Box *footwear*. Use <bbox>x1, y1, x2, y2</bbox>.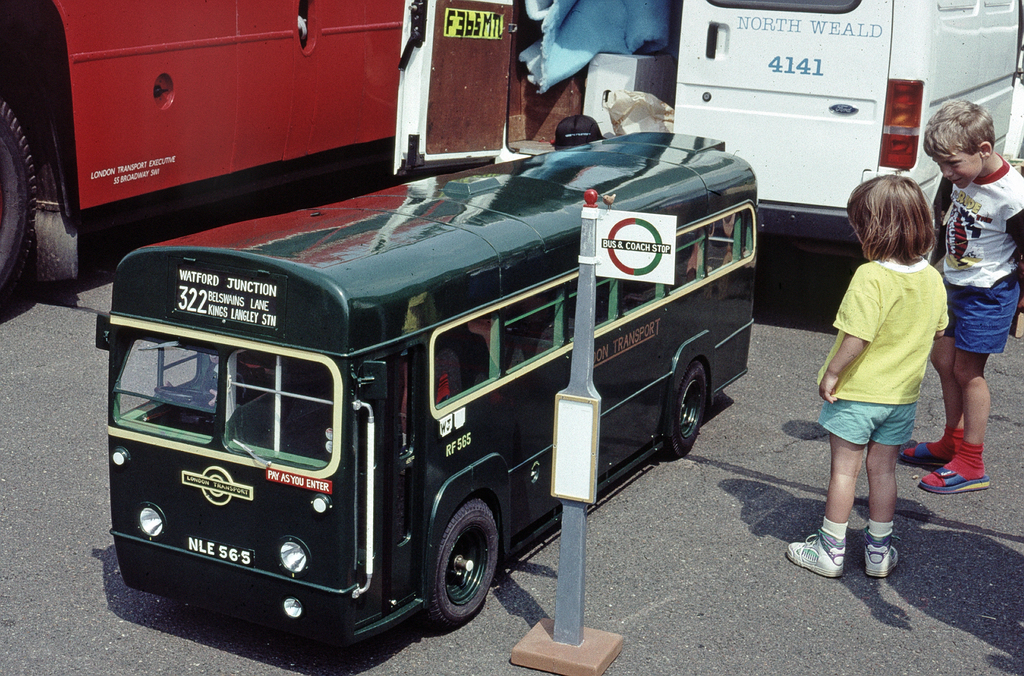
<bbox>865, 532, 899, 575</bbox>.
